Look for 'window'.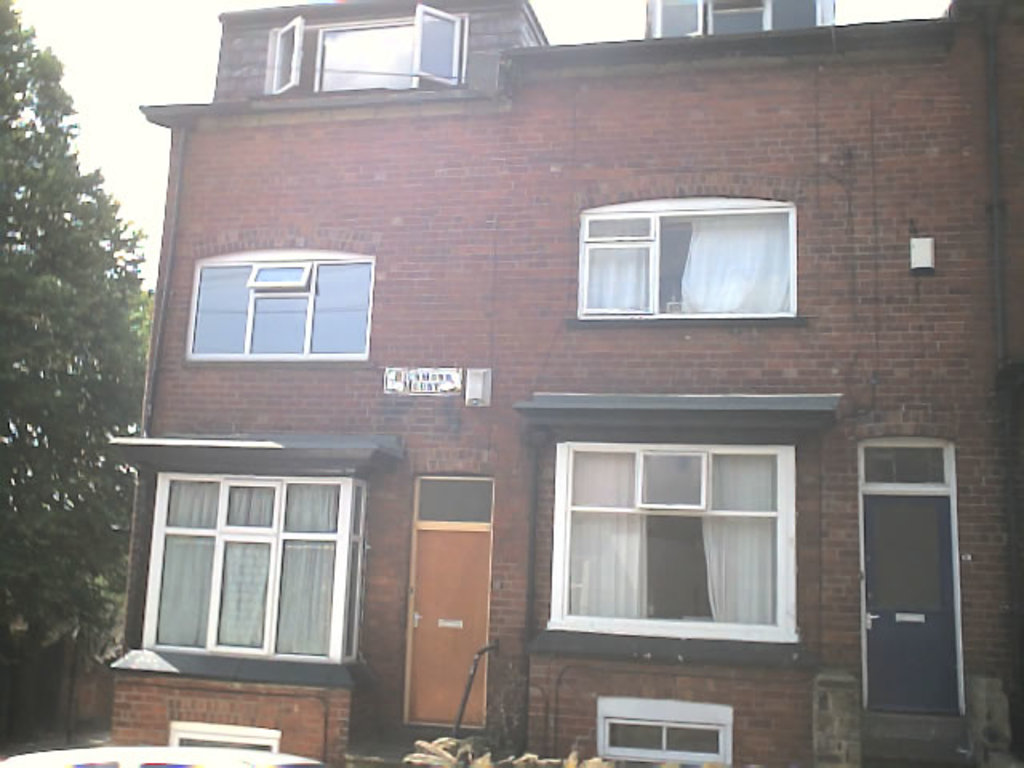
Found: box=[571, 200, 795, 314].
